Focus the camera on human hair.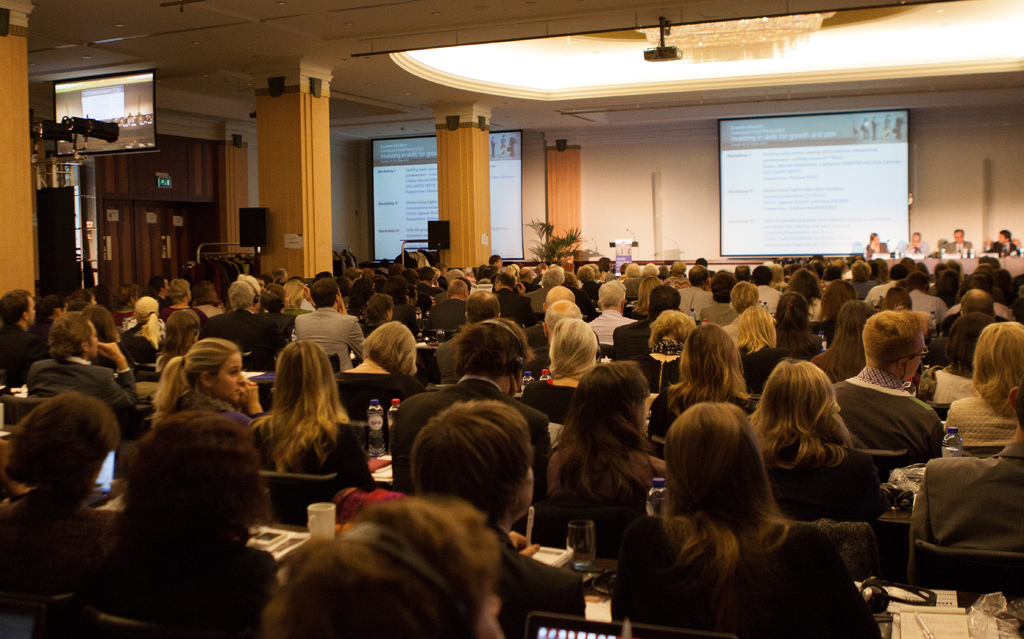
Focus region: {"x1": 152, "y1": 326, "x2": 250, "y2": 406}.
